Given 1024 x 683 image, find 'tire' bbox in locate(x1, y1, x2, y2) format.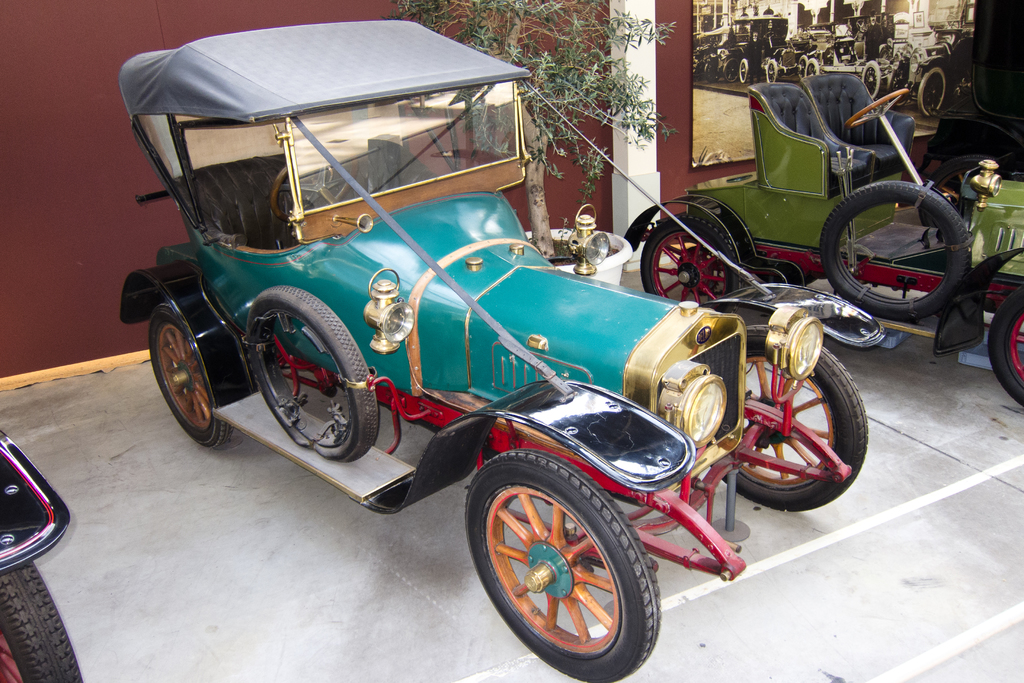
locate(890, 62, 920, 104).
